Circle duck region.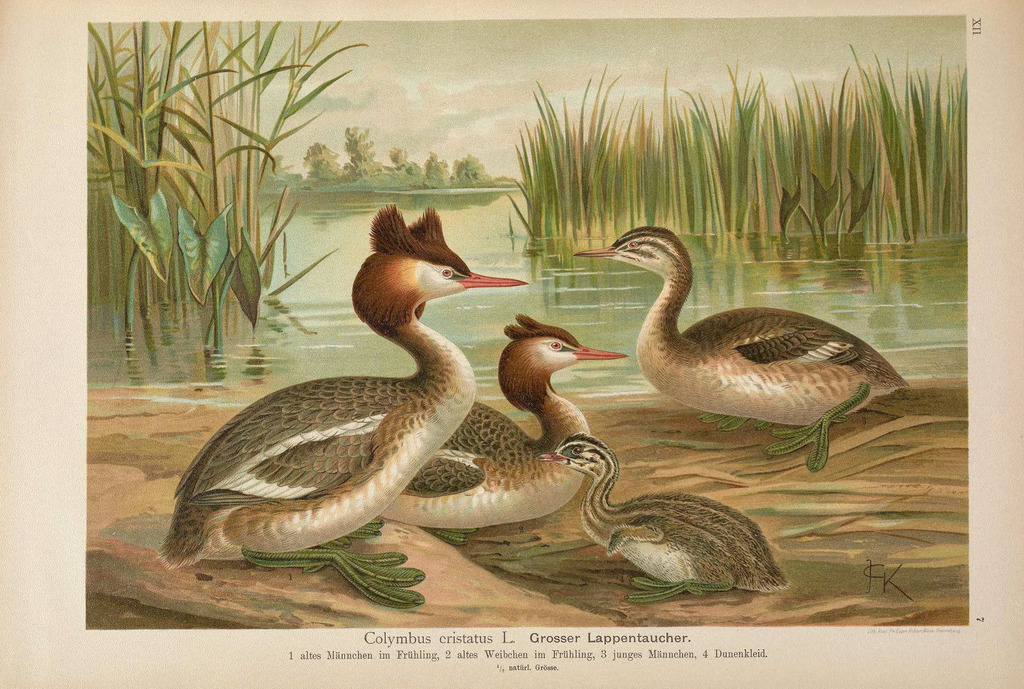
Region: (541,434,793,596).
